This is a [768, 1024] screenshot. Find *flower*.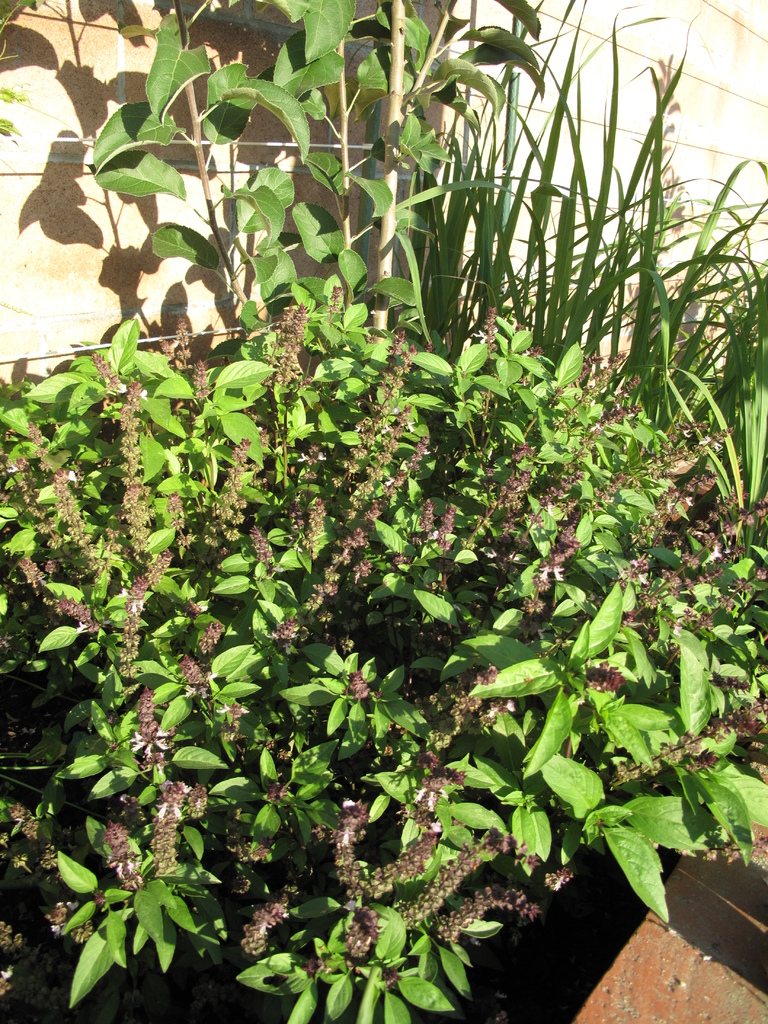
Bounding box: bbox(125, 727, 168, 755).
